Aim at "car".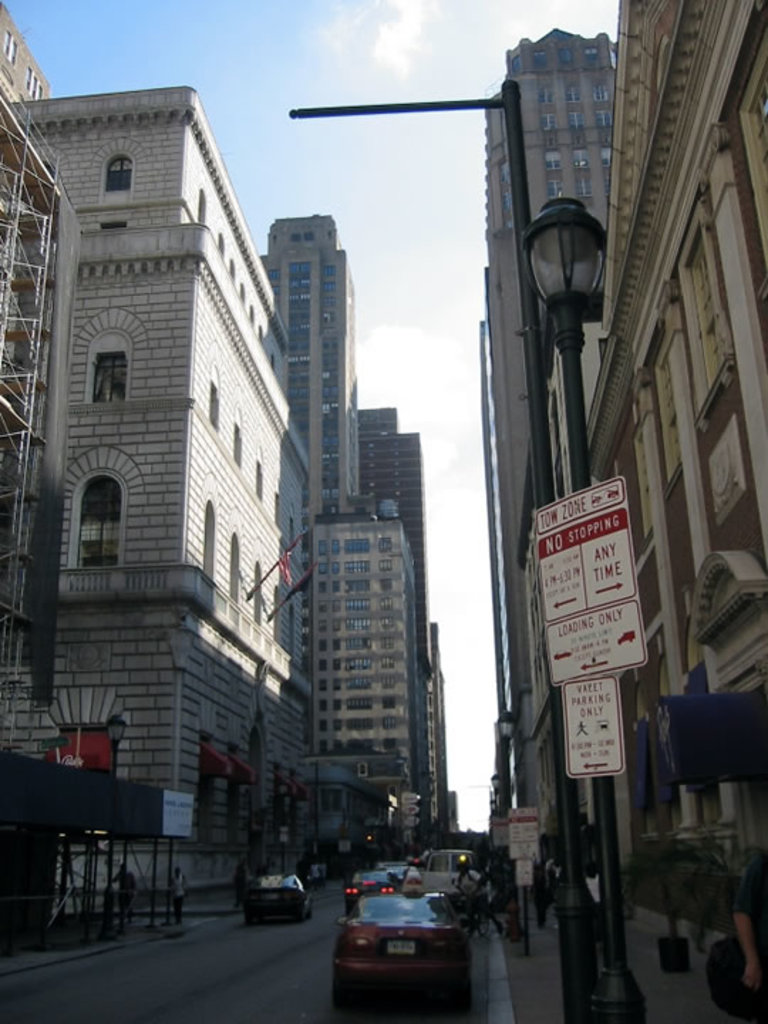
Aimed at (left=341, top=868, right=397, bottom=912).
